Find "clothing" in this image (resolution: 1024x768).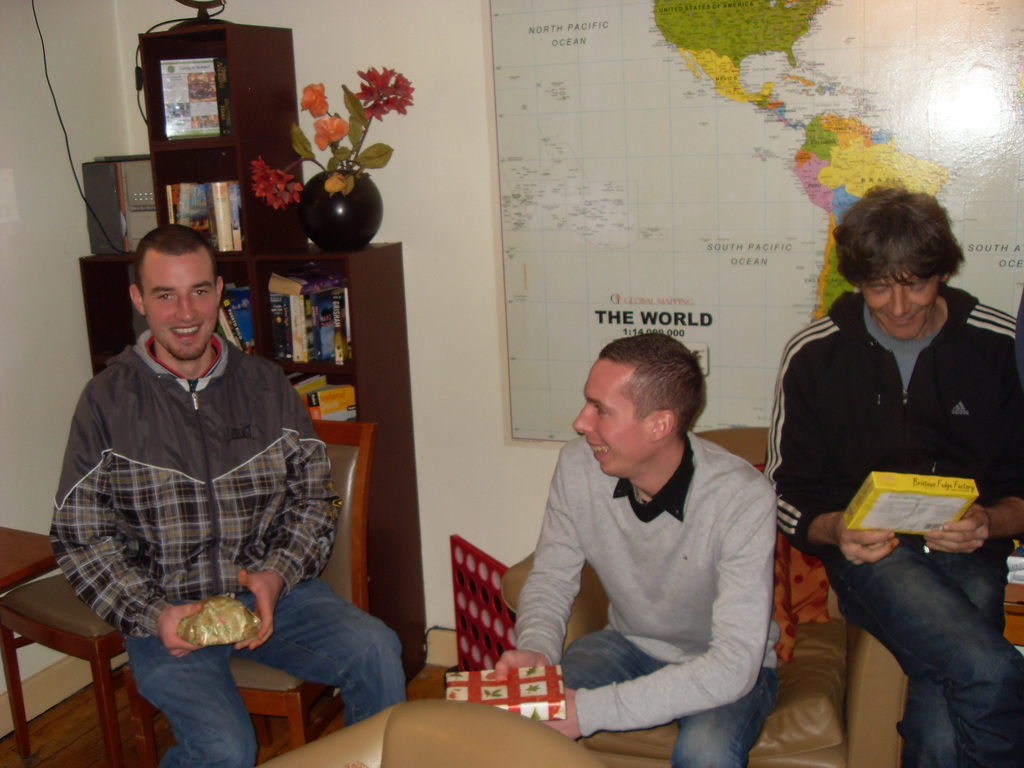
bbox=(514, 395, 796, 742).
